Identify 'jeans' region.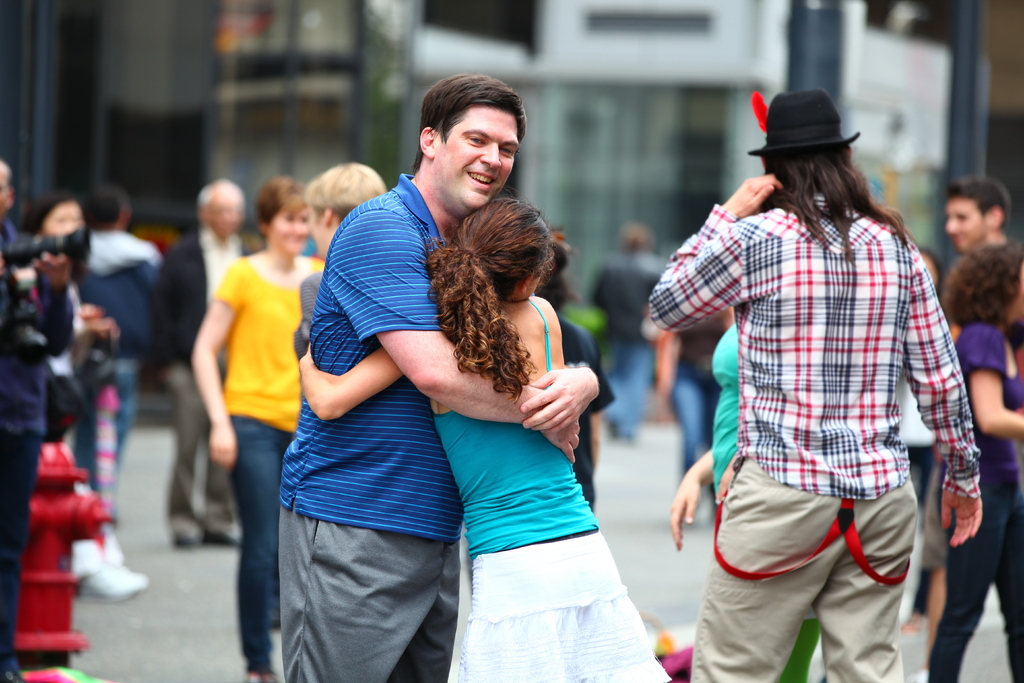
Region: left=165, top=364, right=232, bottom=525.
